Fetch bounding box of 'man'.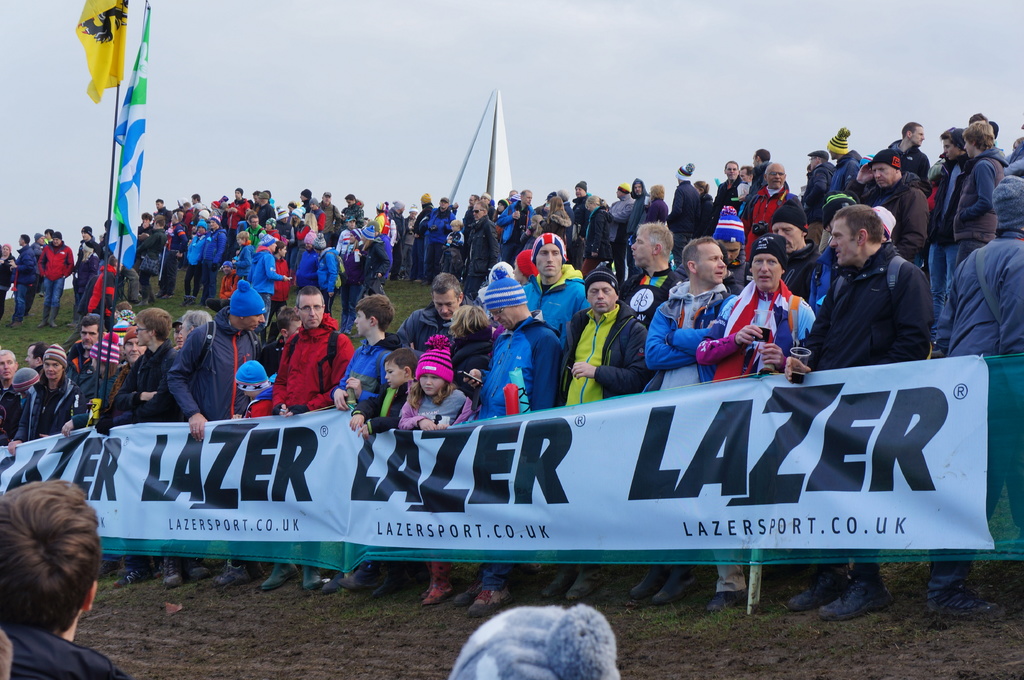
Bbox: [left=161, top=278, right=268, bottom=581].
